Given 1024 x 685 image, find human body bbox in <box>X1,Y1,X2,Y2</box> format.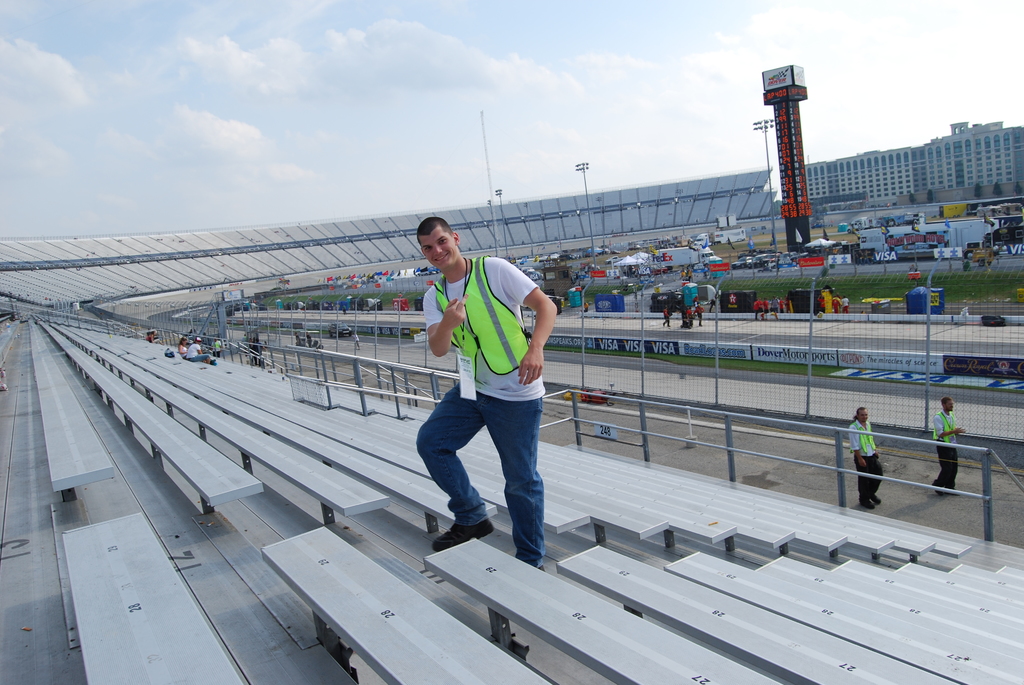
<box>177,340,188,356</box>.
